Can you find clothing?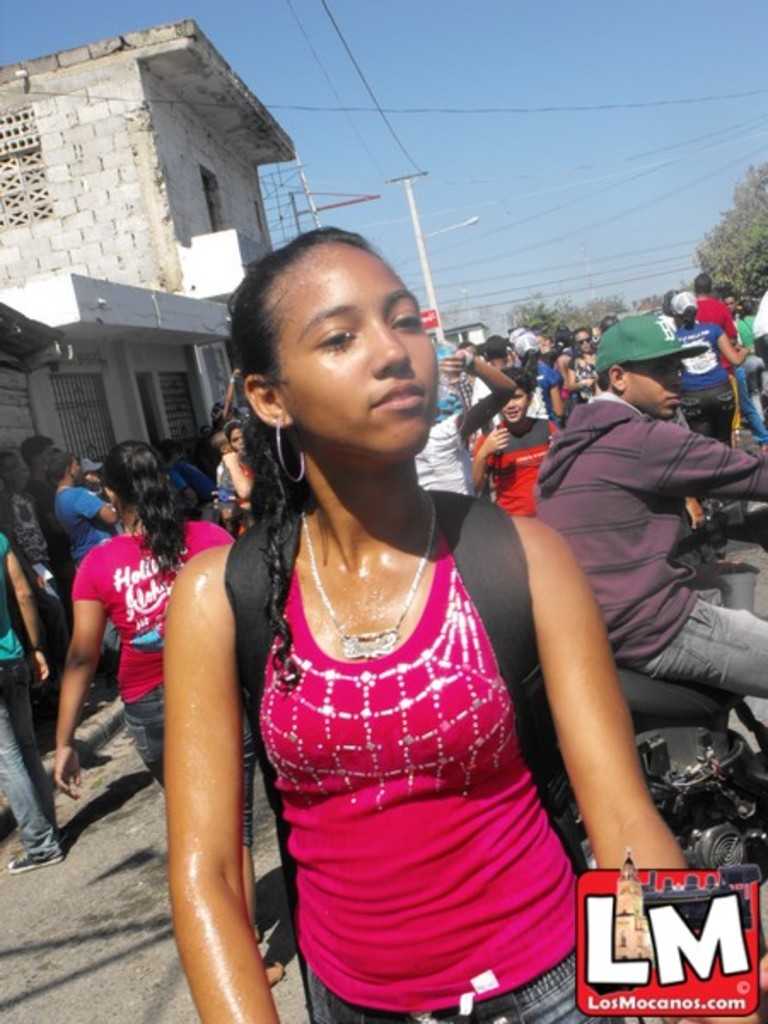
Yes, bounding box: BBox(652, 316, 737, 442).
